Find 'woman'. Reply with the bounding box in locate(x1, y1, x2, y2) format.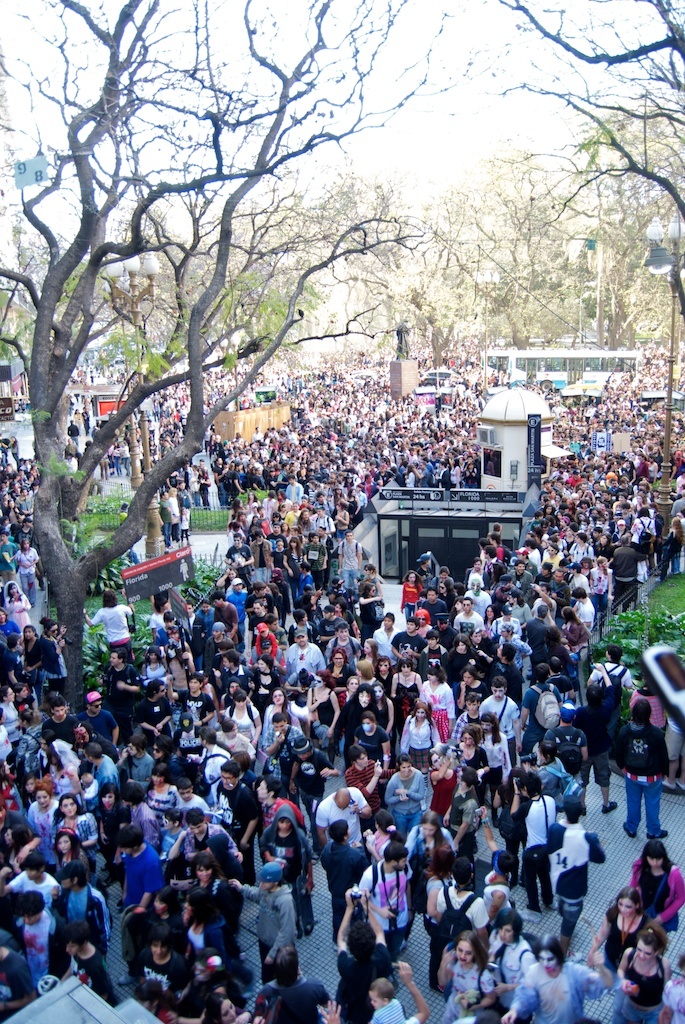
locate(188, 732, 232, 801).
